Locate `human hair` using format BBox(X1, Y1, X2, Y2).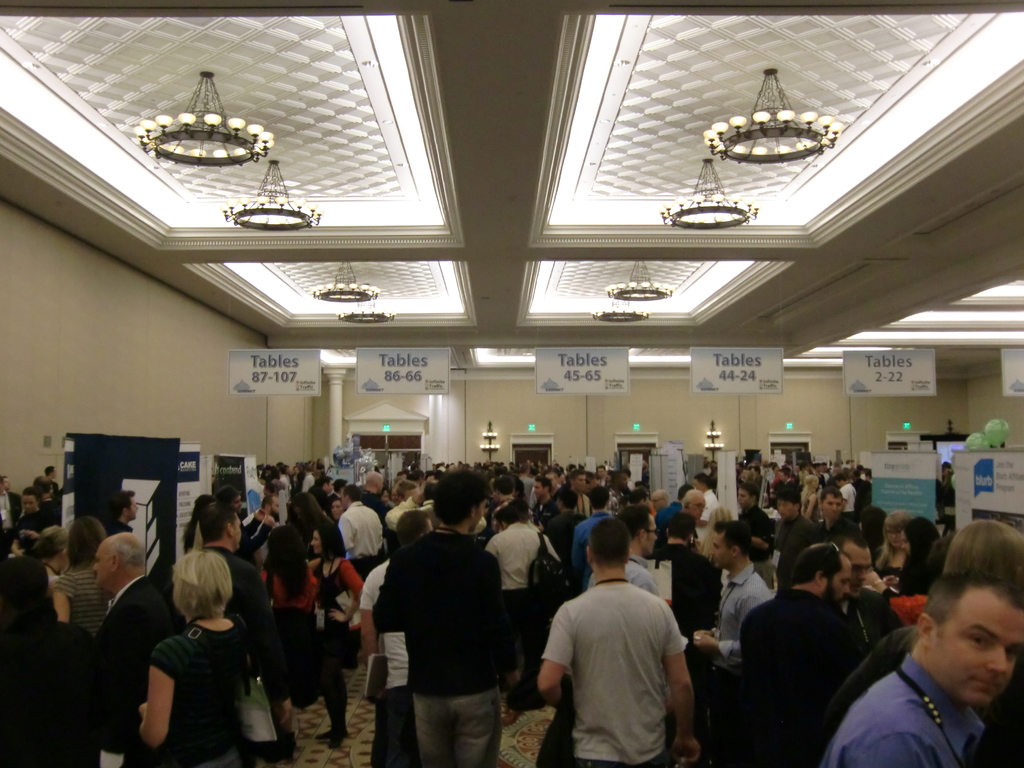
BBox(586, 518, 630, 573).
